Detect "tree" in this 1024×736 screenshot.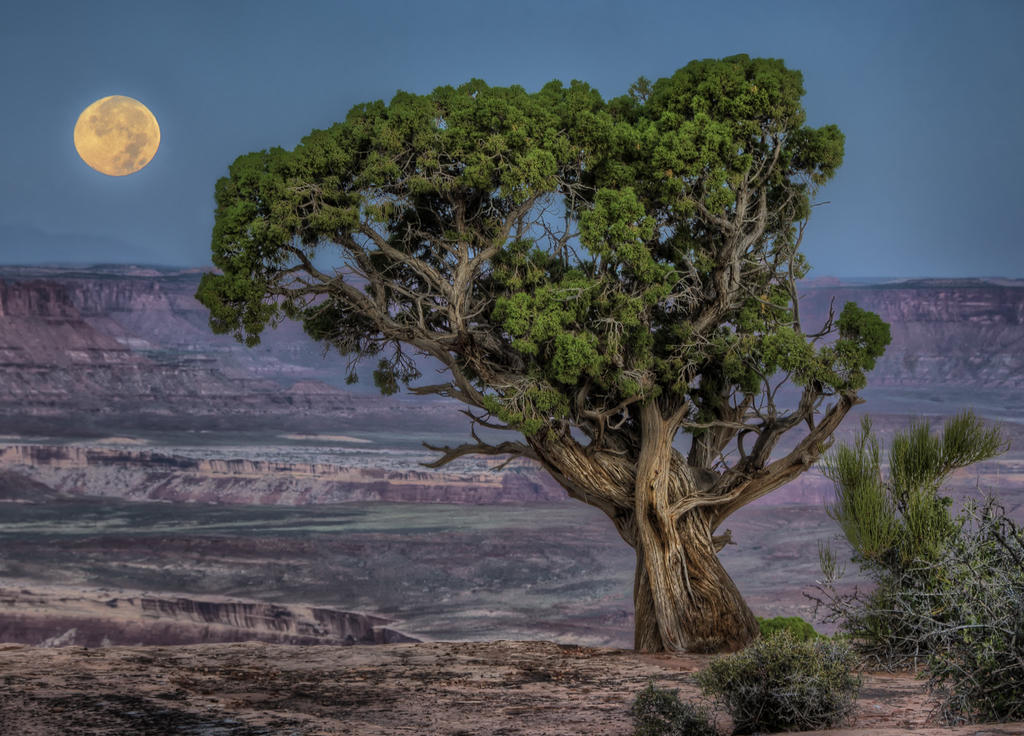
Detection: (left=174, top=20, right=911, bottom=645).
